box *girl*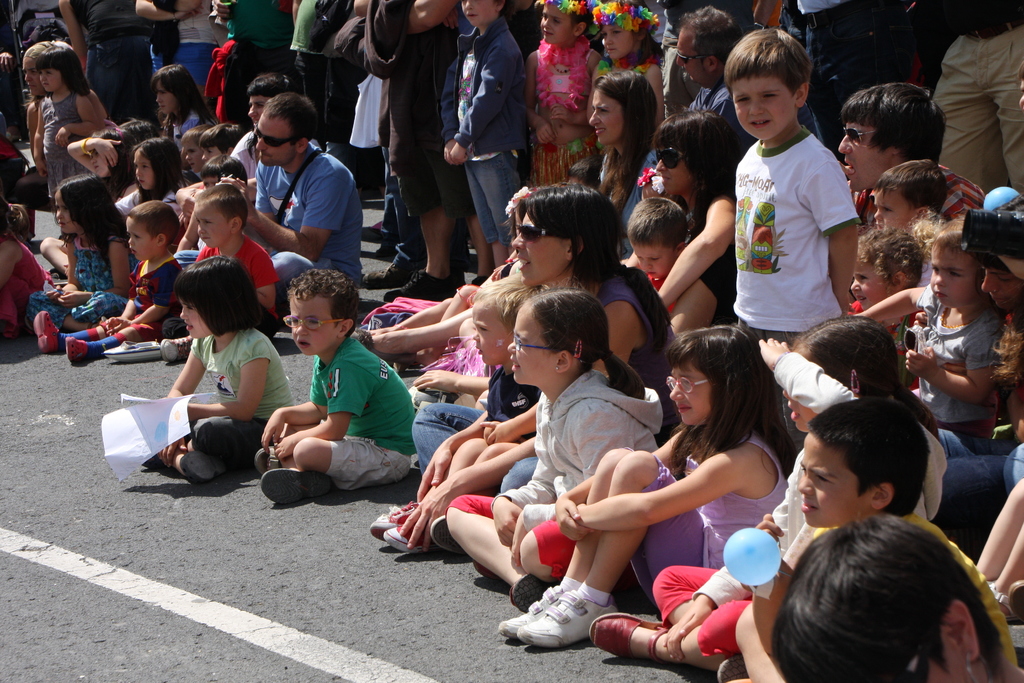
bbox=[589, 0, 666, 66]
